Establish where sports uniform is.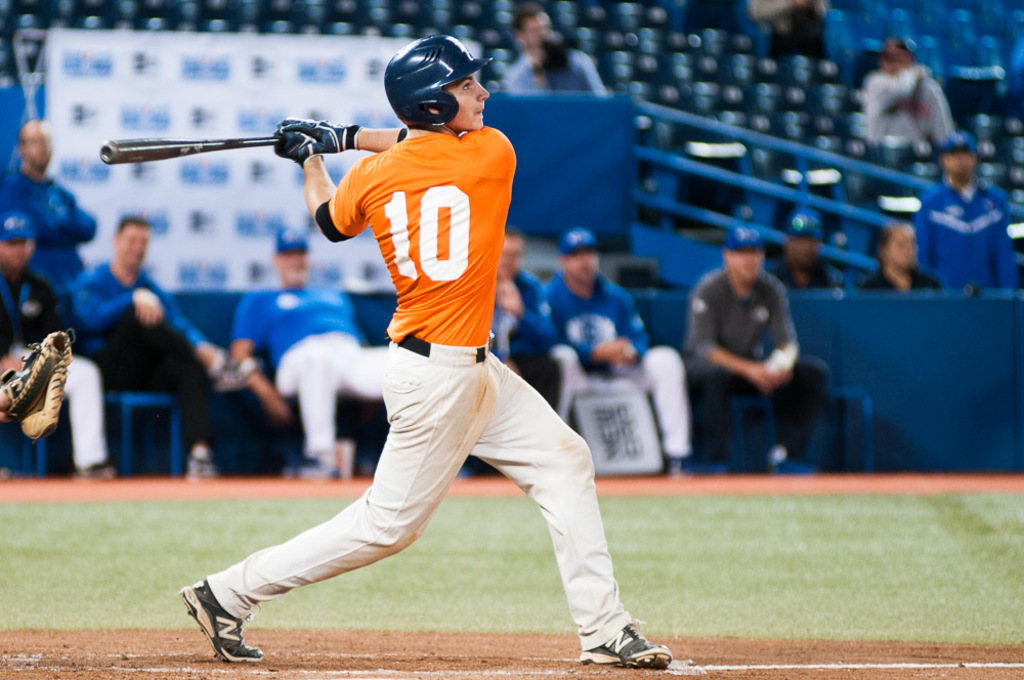
Established at bbox(0, 164, 95, 289).
